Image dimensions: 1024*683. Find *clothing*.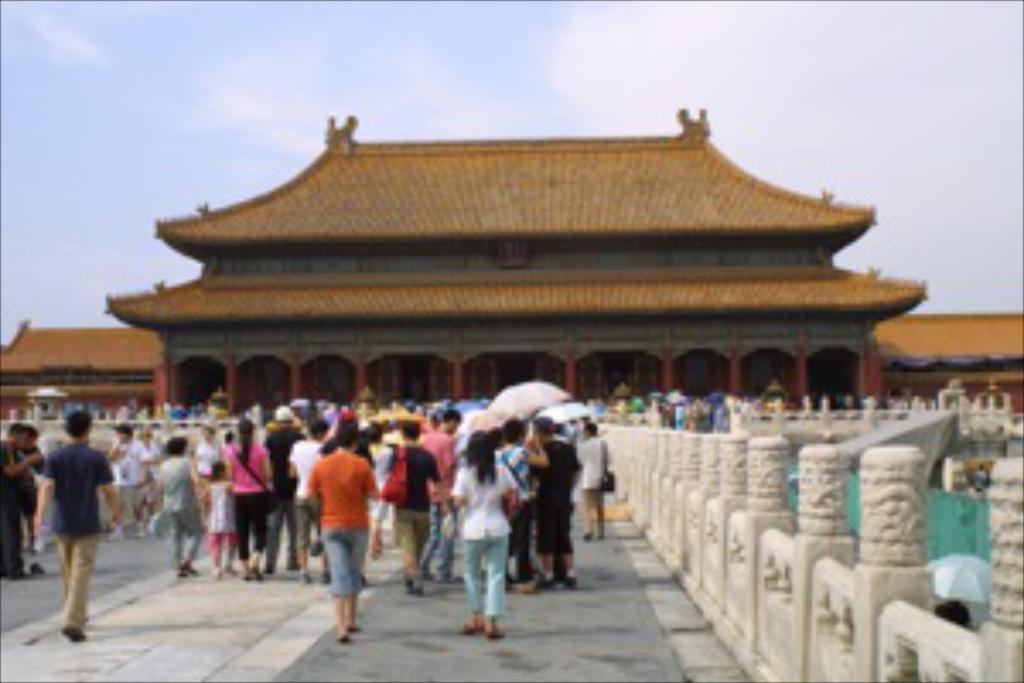
44 437 109 628.
